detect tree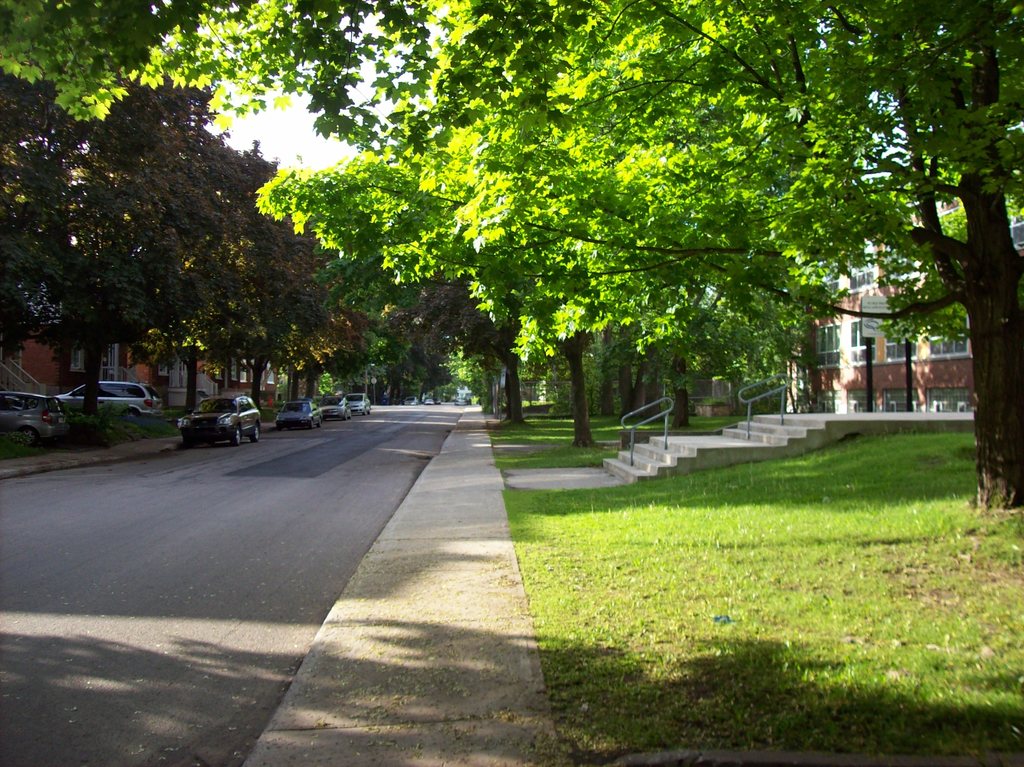
[22, 34, 212, 422]
